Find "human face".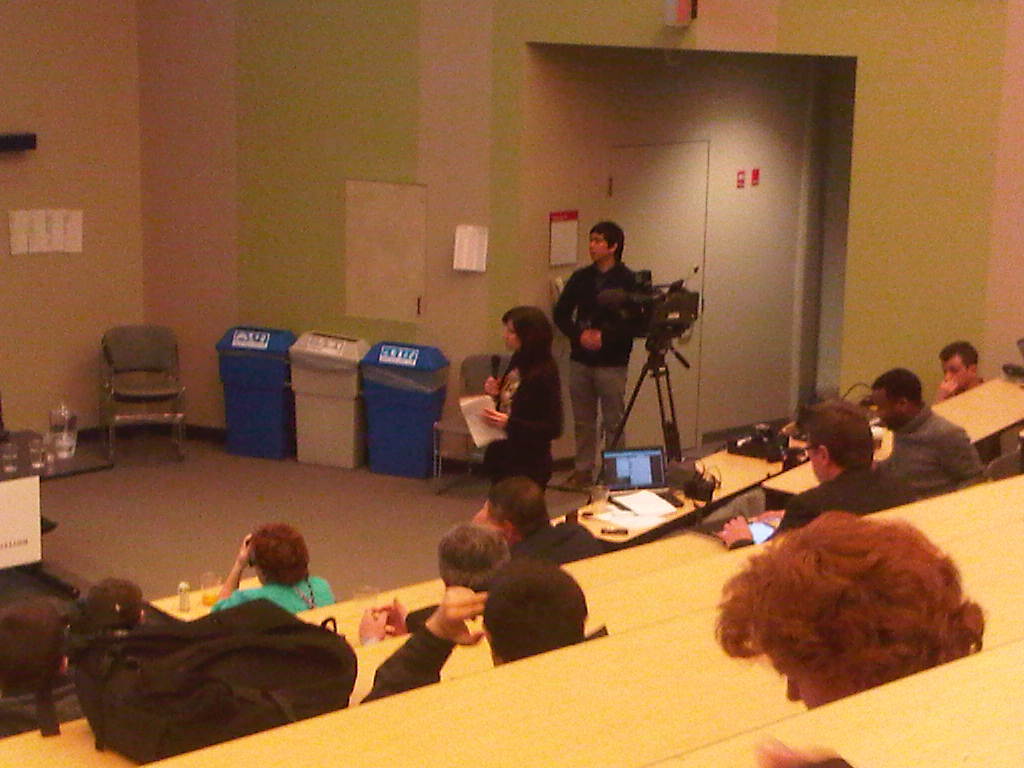
[943, 354, 969, 391].
